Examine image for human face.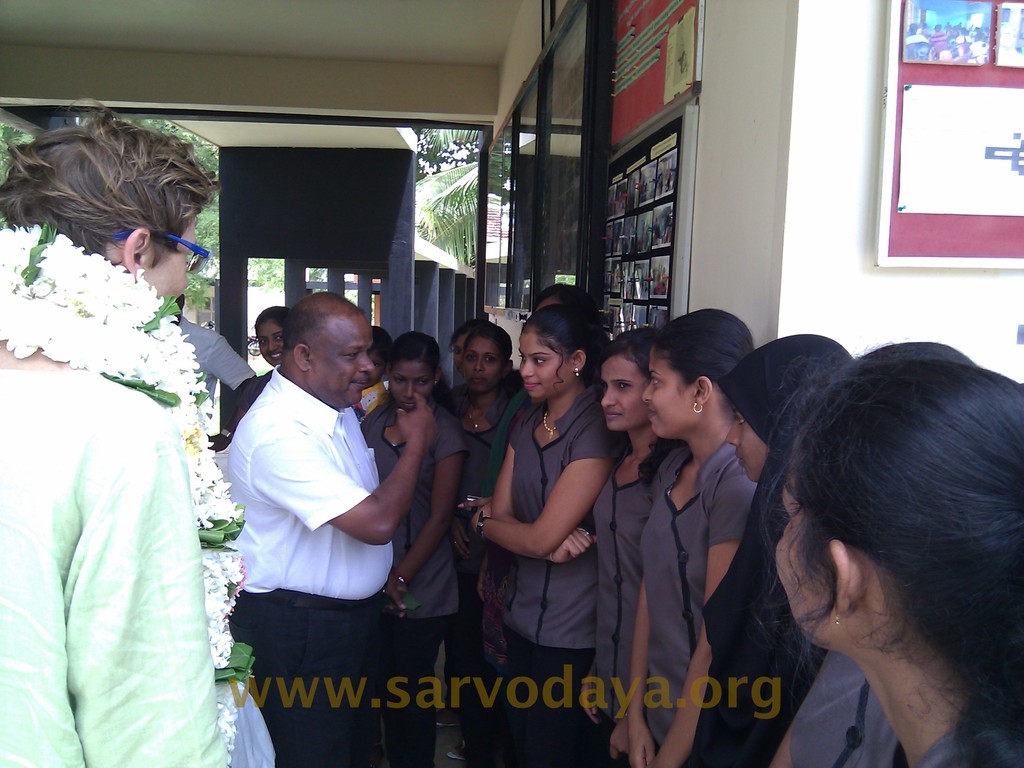
Examination result: (left=313, top=321, right=375, bottom=406).
